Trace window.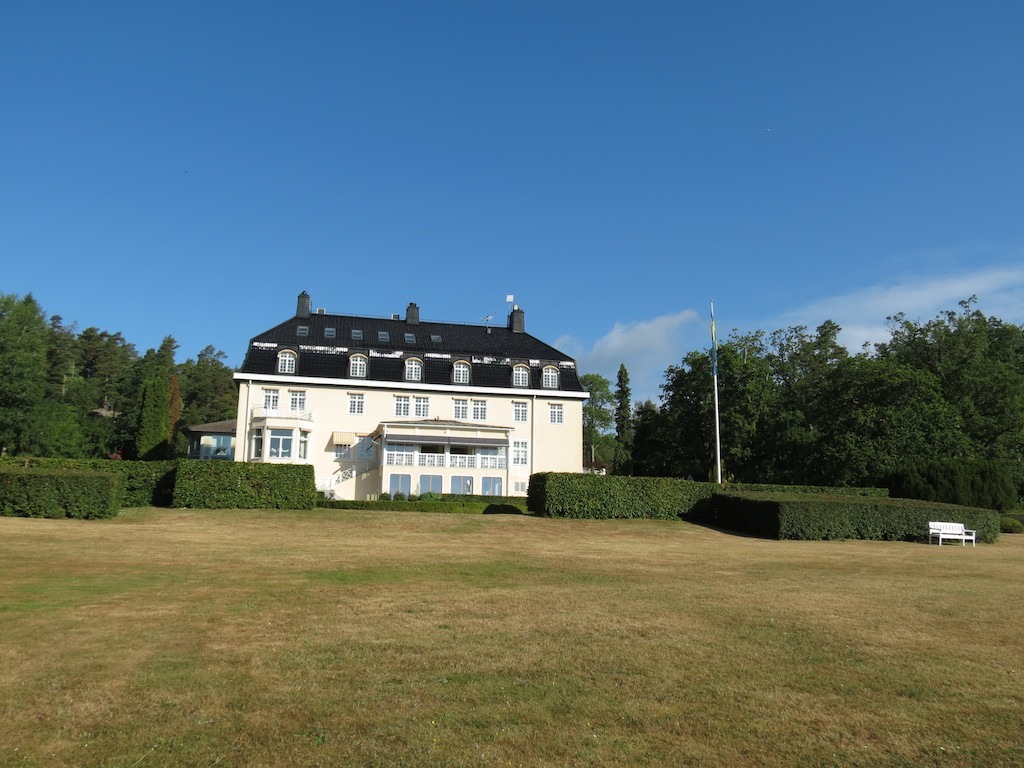
Traced to 451:396:468:419.
